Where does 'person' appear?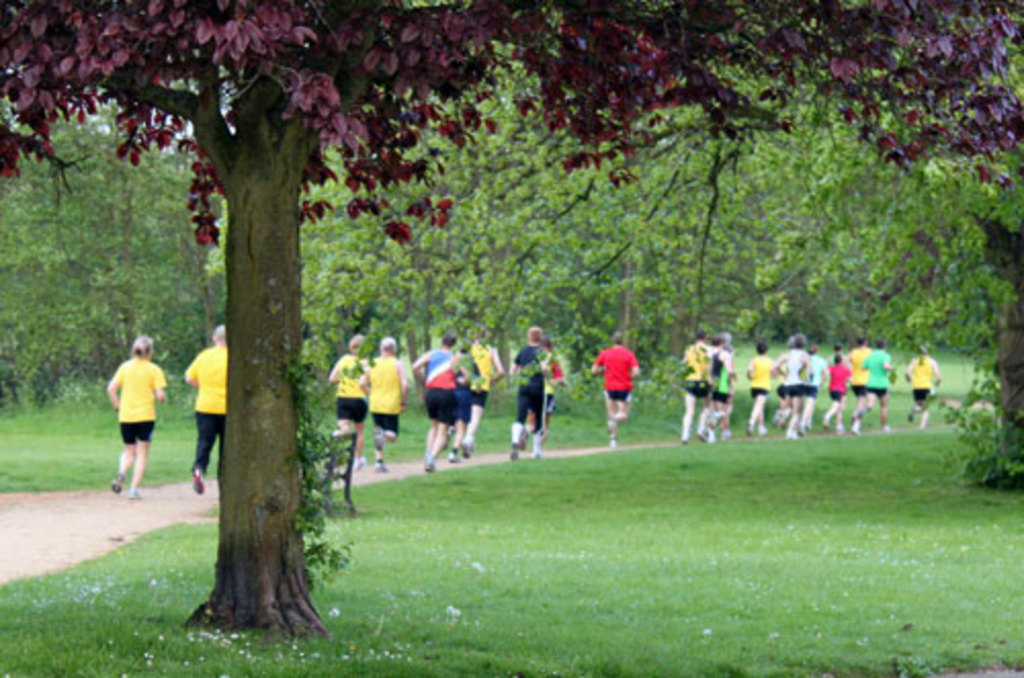
Appears at region(469, 334, 500, 455).
